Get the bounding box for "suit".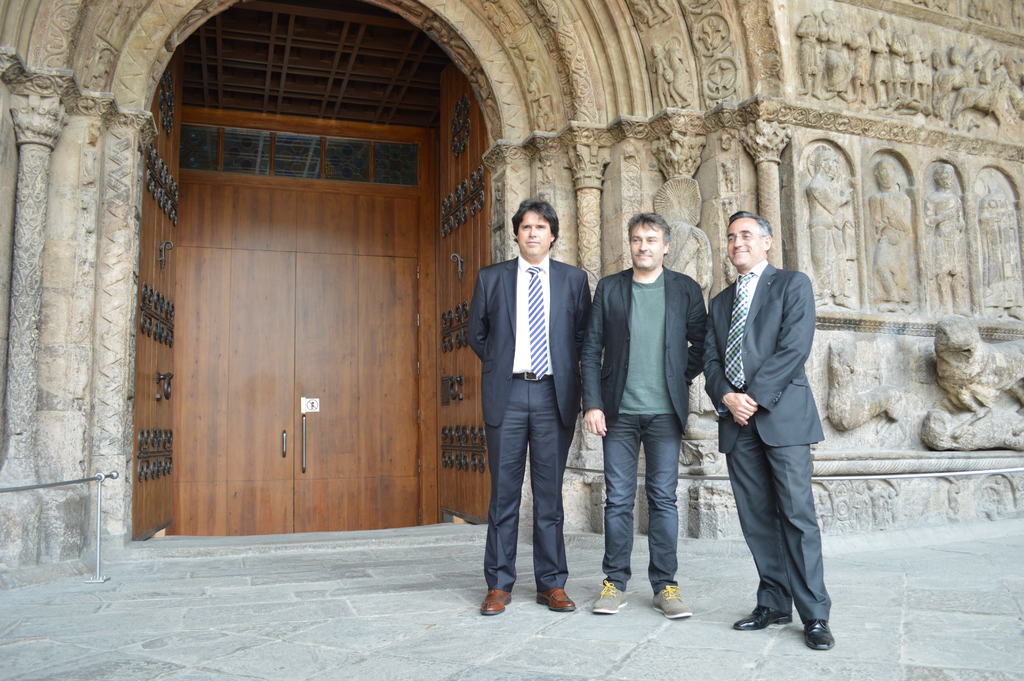
465/259/591/592.
